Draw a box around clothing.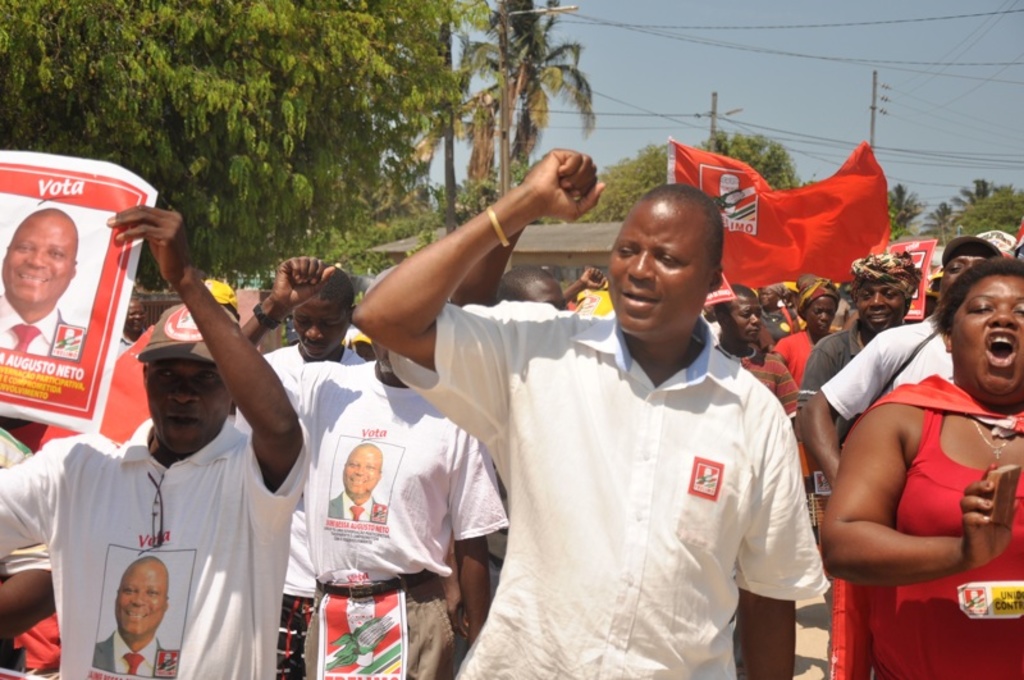
Rect(0, 417, 314, 679).
